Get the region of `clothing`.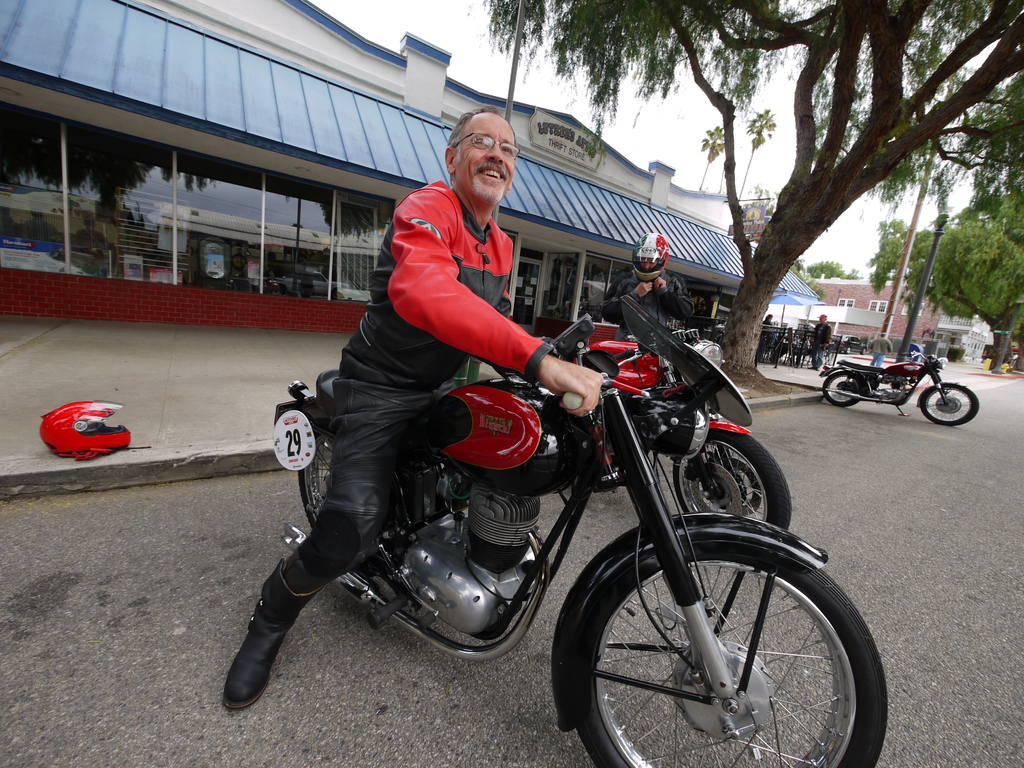
{"left": 285, "top": 182, "right": 561, "bottom": 620}.
